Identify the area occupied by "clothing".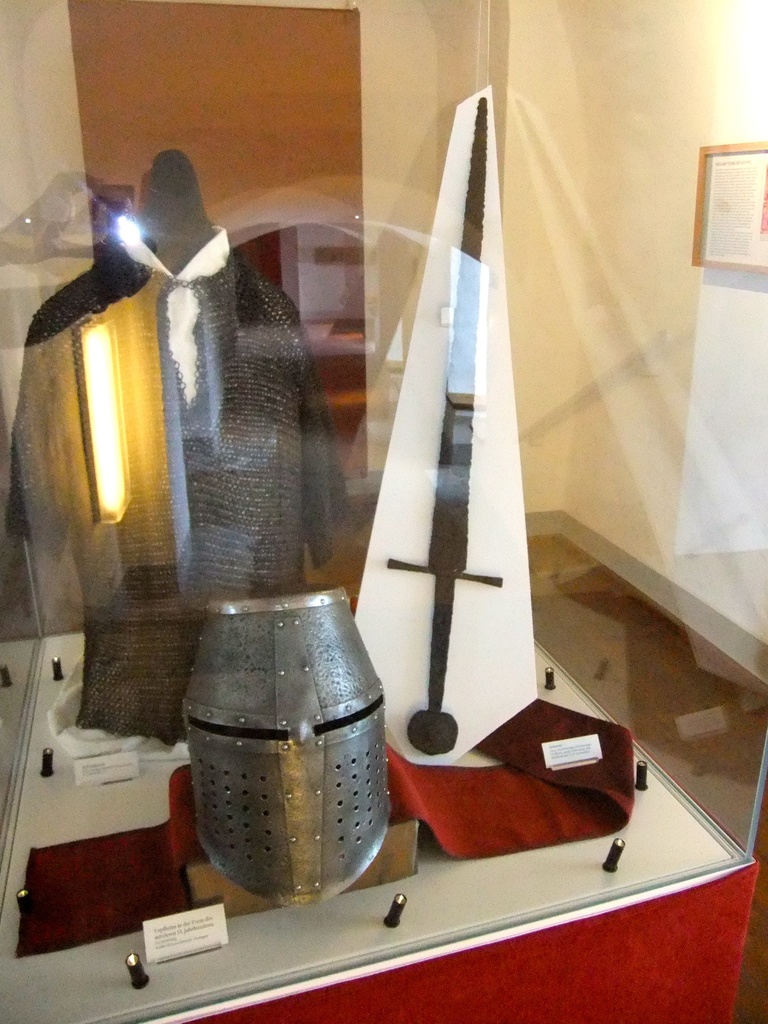
Area: detection(6, 227, 351, 744).
